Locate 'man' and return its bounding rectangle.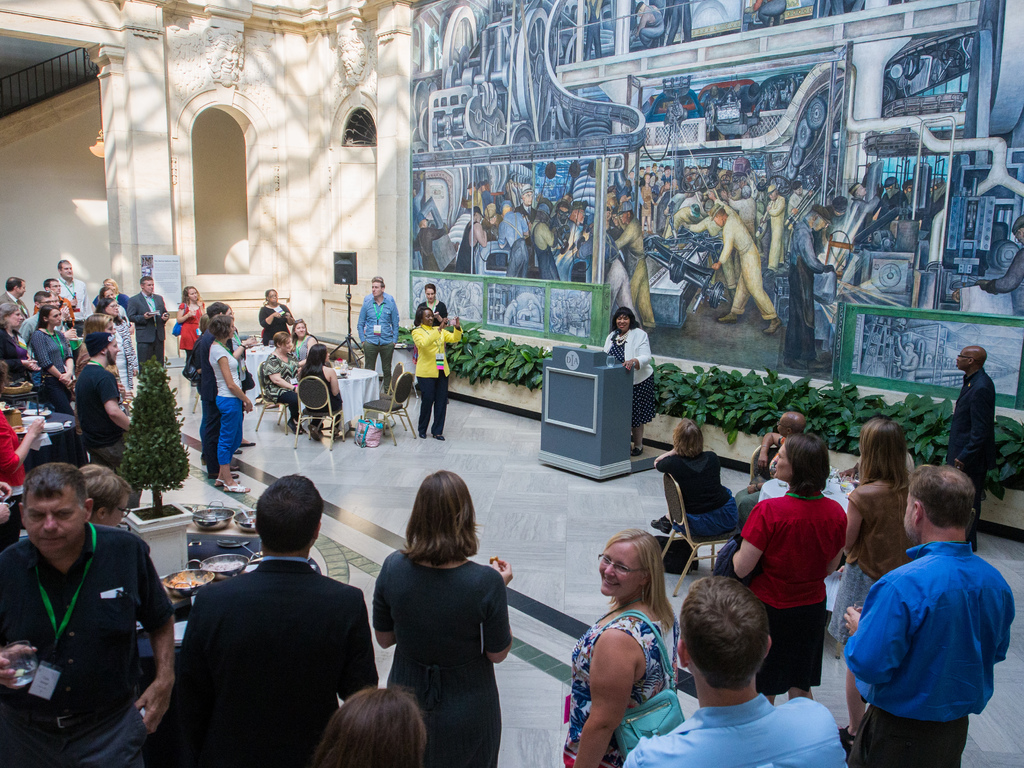
709 196 781 331.
